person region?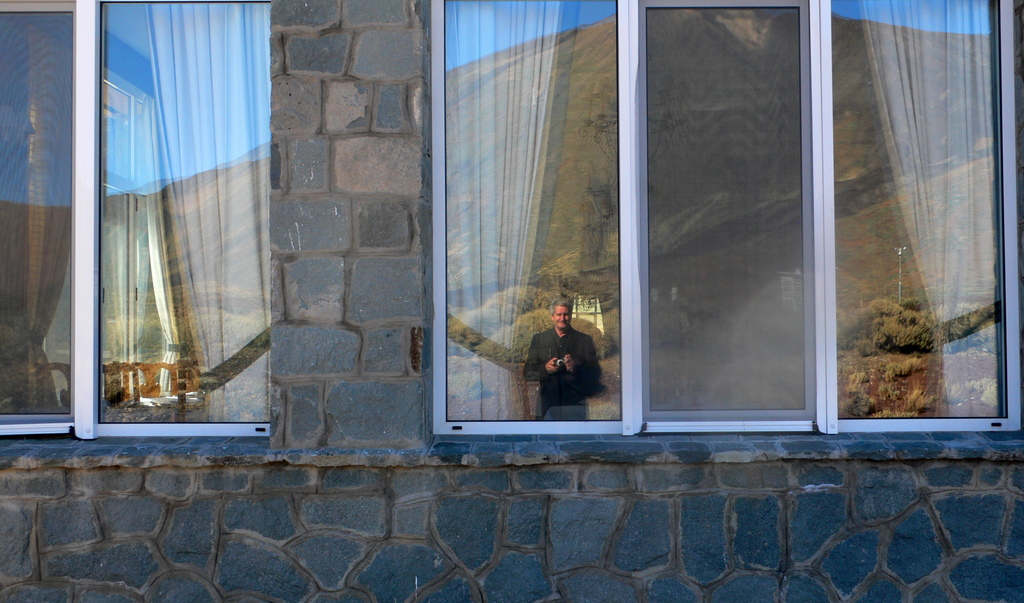
[521,296,604,420]
